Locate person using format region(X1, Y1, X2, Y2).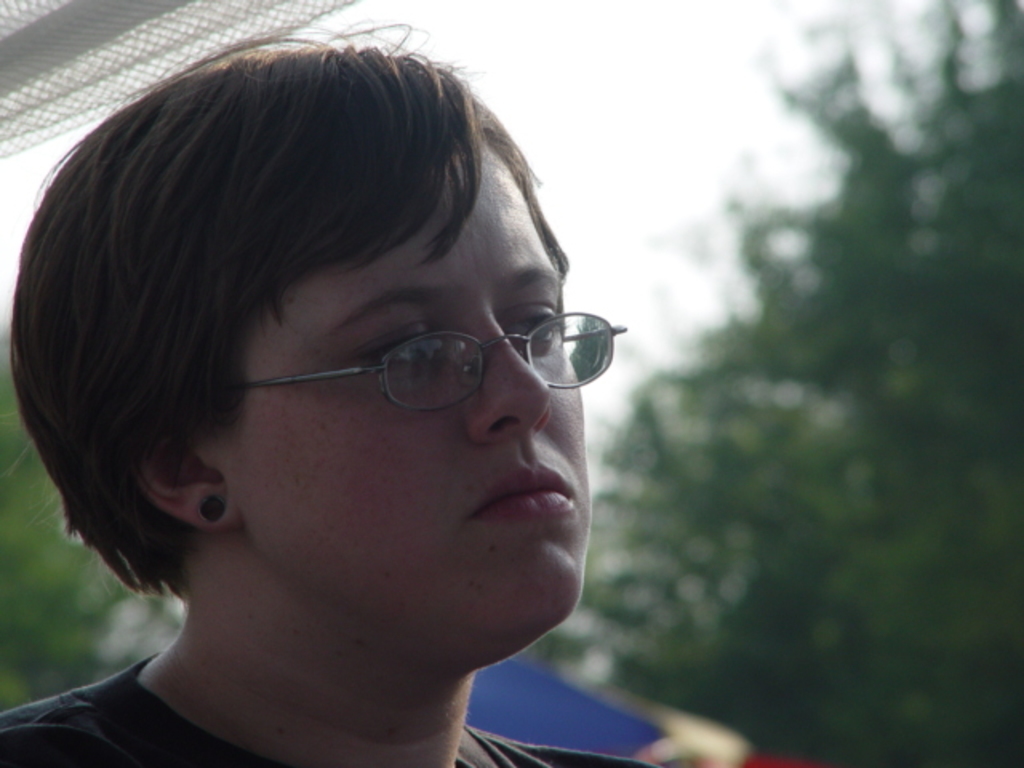
region(0, 22, 698, 767).
